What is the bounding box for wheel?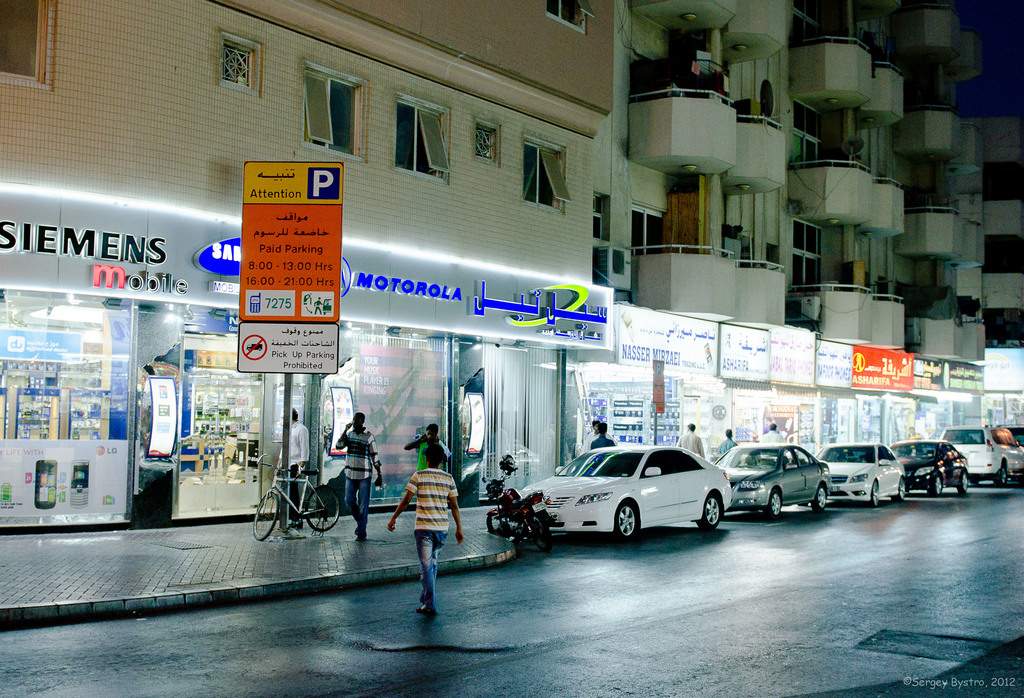
bbox(932, 479, 941, 496).
